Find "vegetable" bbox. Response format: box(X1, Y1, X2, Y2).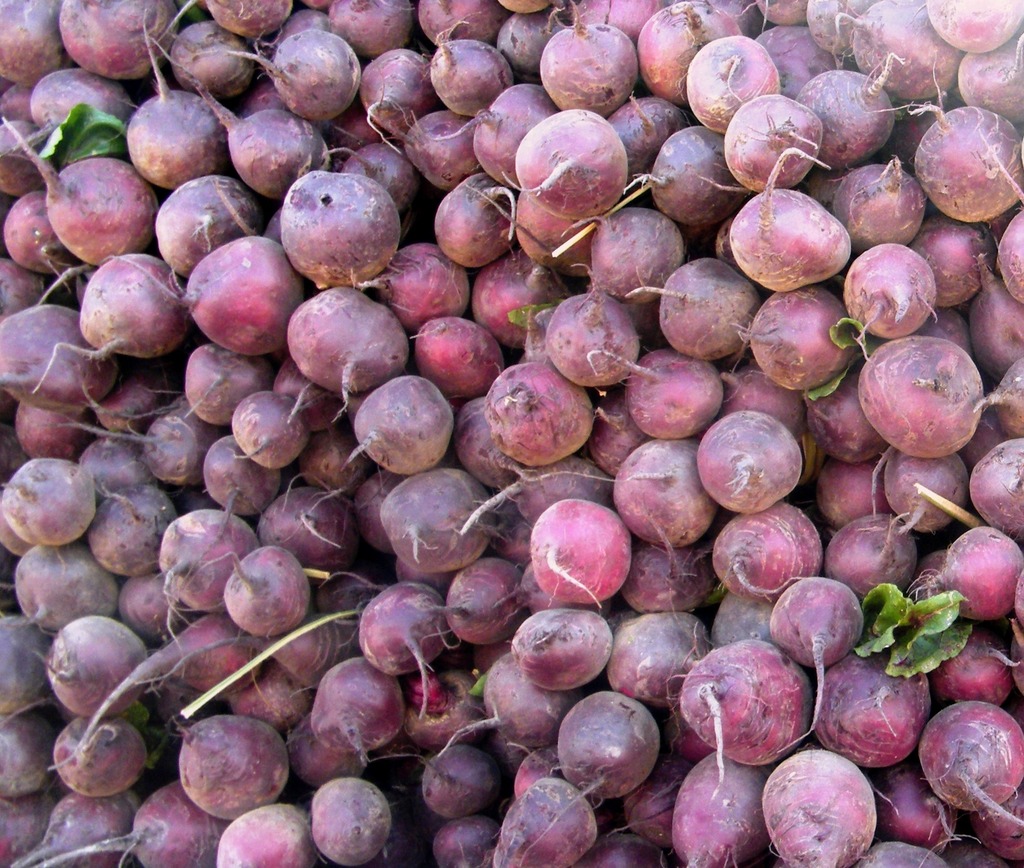
box(681, 645, 828, 775).
